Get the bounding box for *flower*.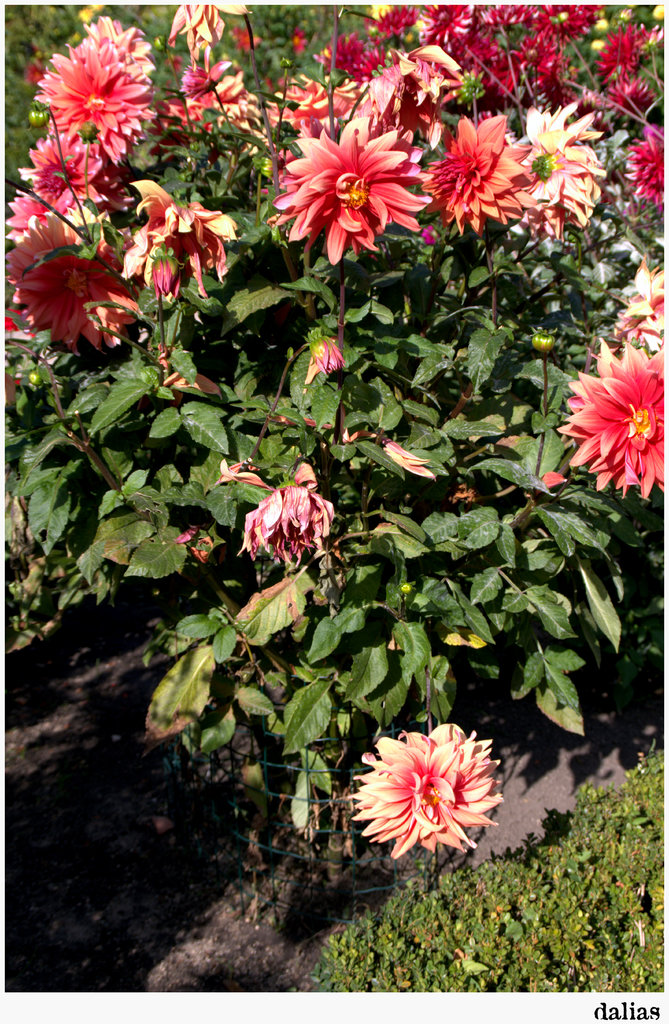
left=29, top=369, right=44, bottom=388.
